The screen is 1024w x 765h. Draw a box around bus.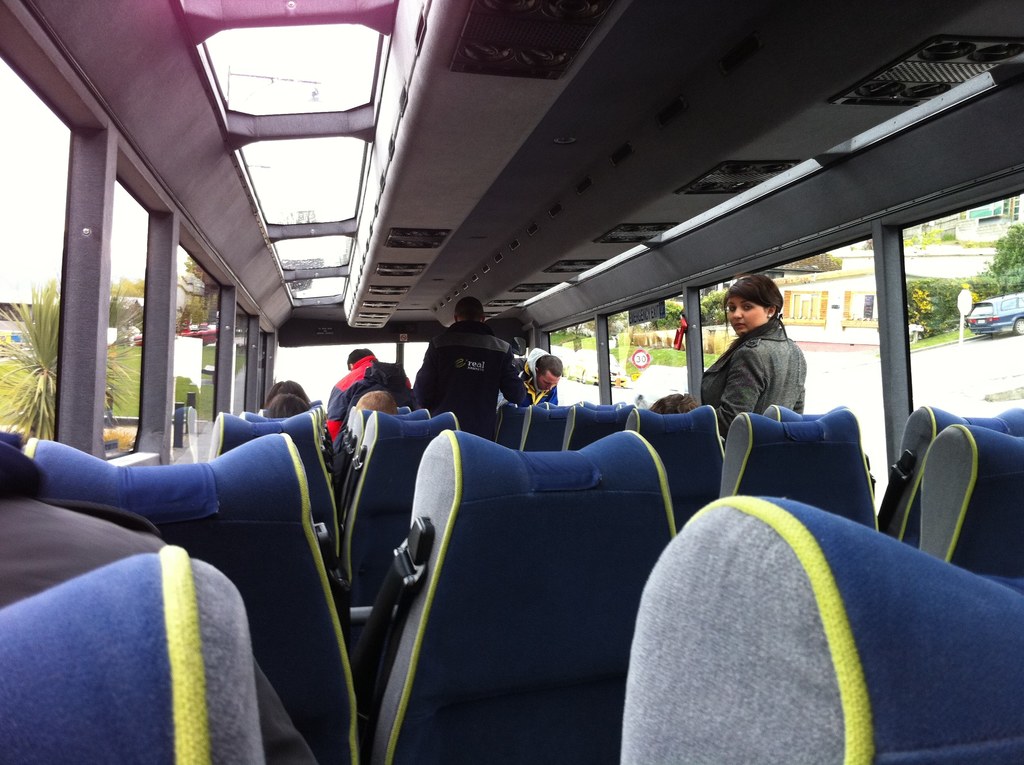
rect(0, 0, 1022, 763).
